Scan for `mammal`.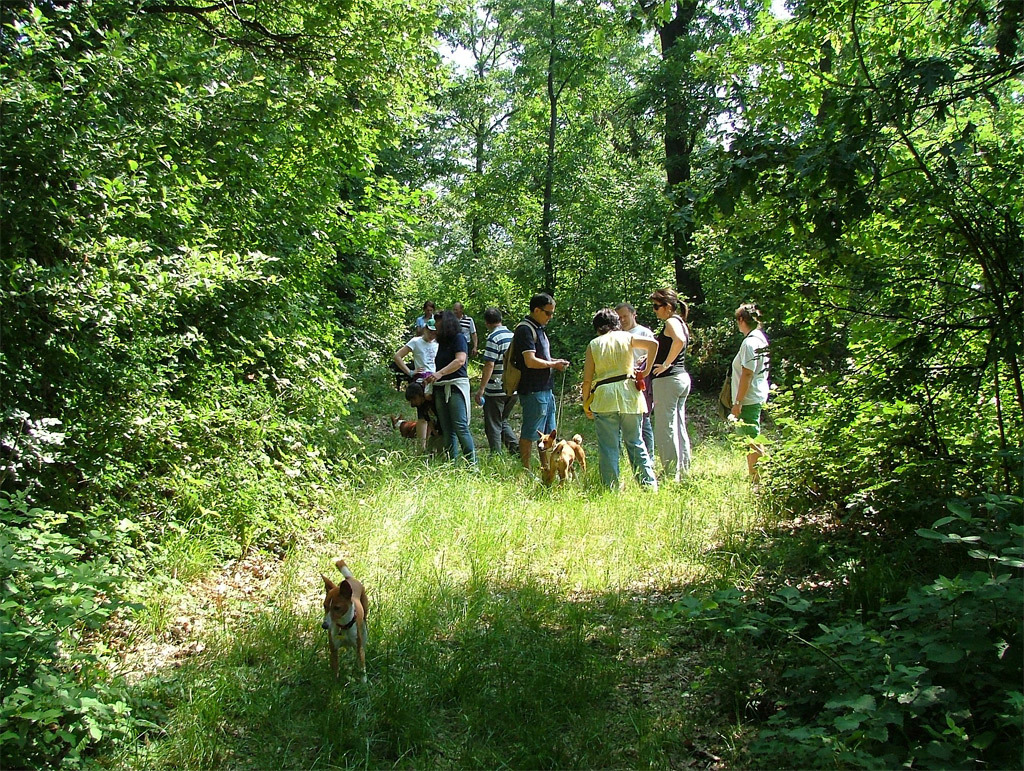
Scan result: x1=730, y1=305, x2=772, y2=484.
